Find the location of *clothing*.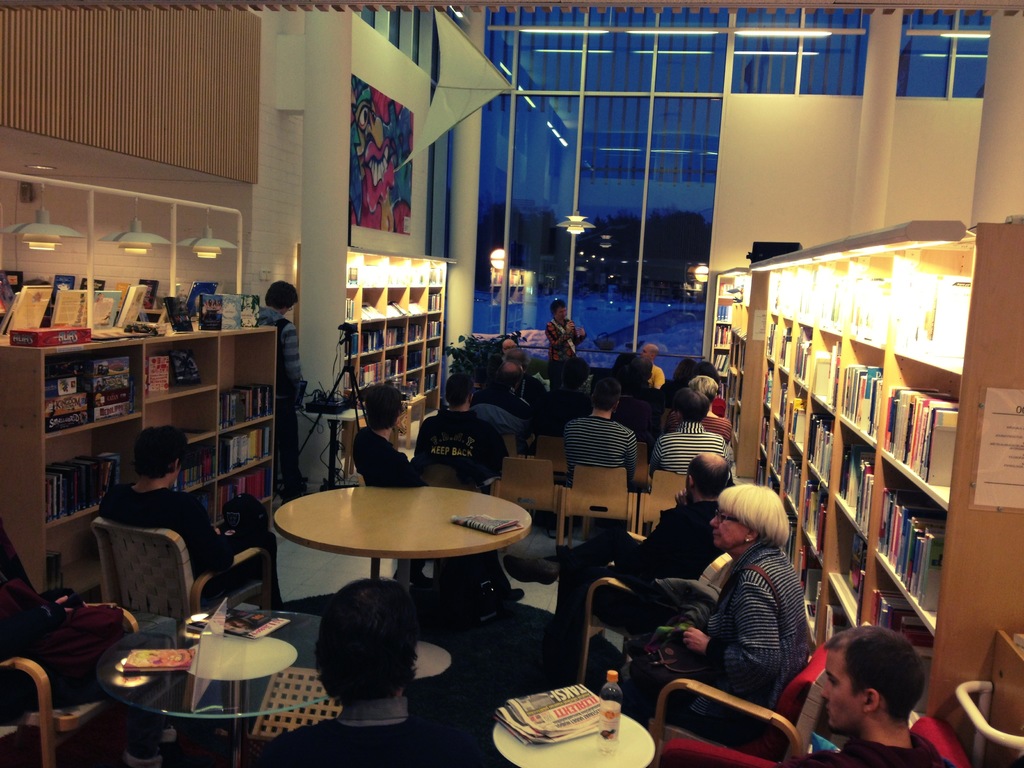
Location: bbox=(610, 494, 721, 580).
